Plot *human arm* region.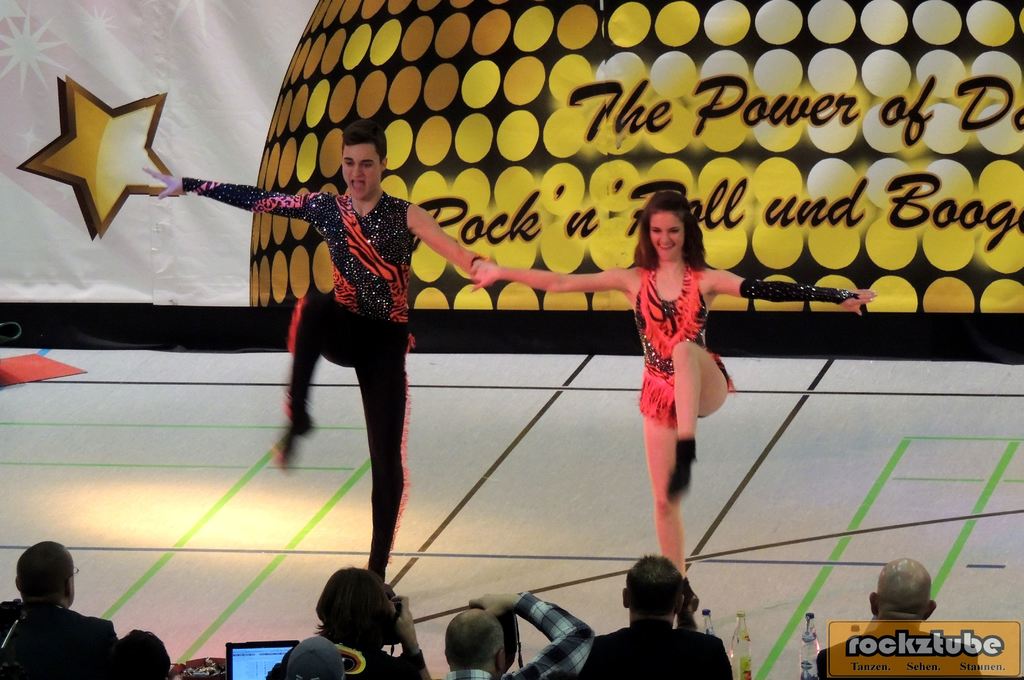
Plotted at (x1=462, y1=584, x2=595, y2=679).
